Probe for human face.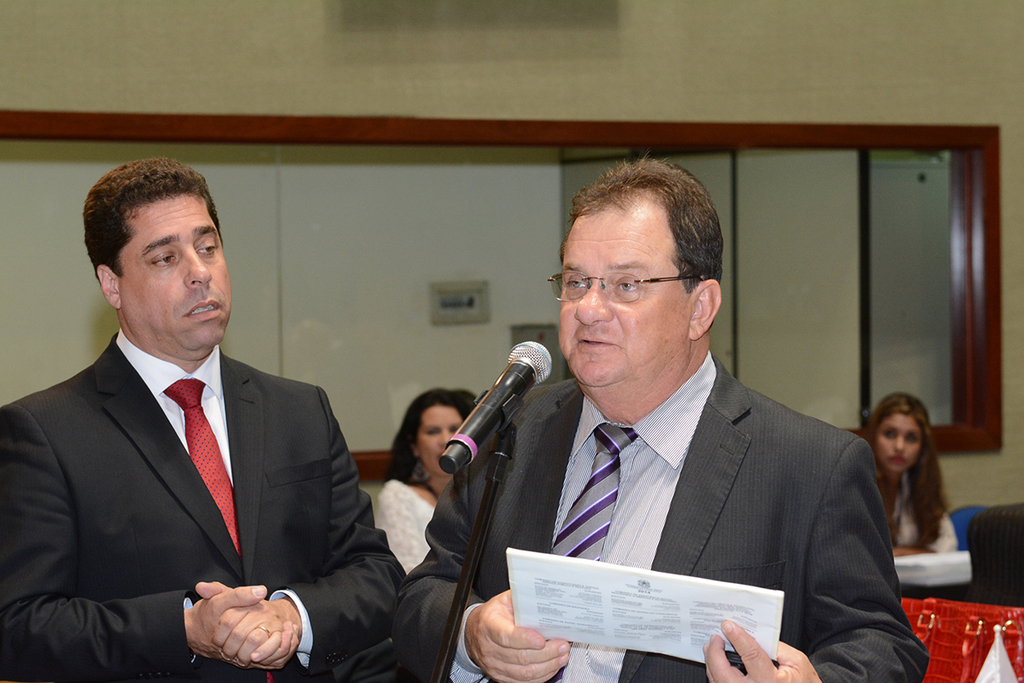
Probe result: rect(119, 197, 235, 355).
